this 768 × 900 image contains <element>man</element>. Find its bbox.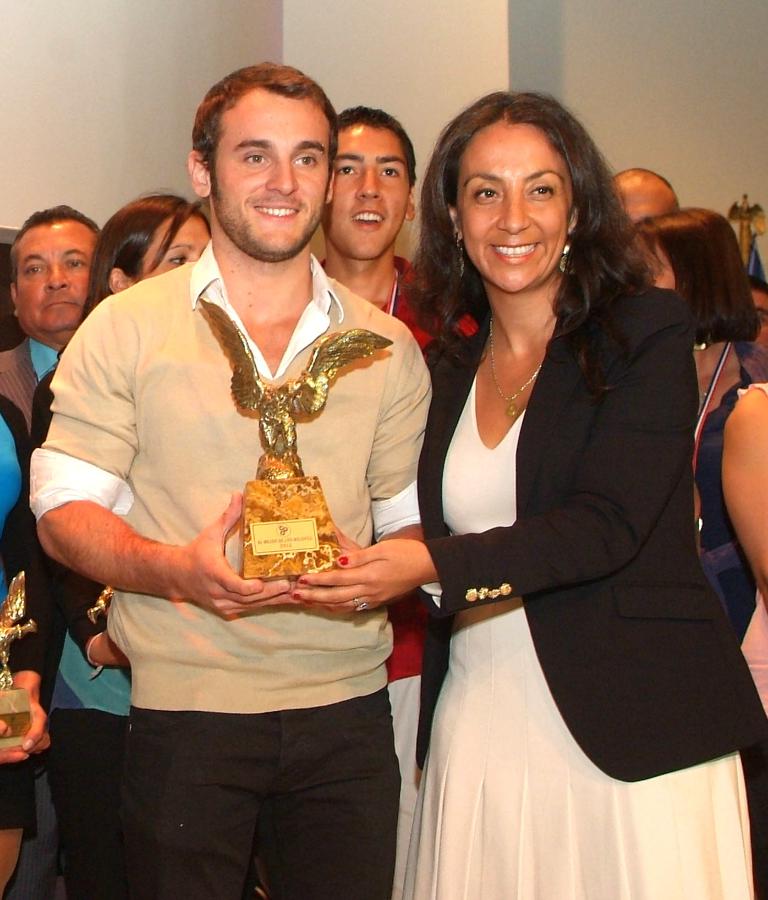
0,204,100,442.
